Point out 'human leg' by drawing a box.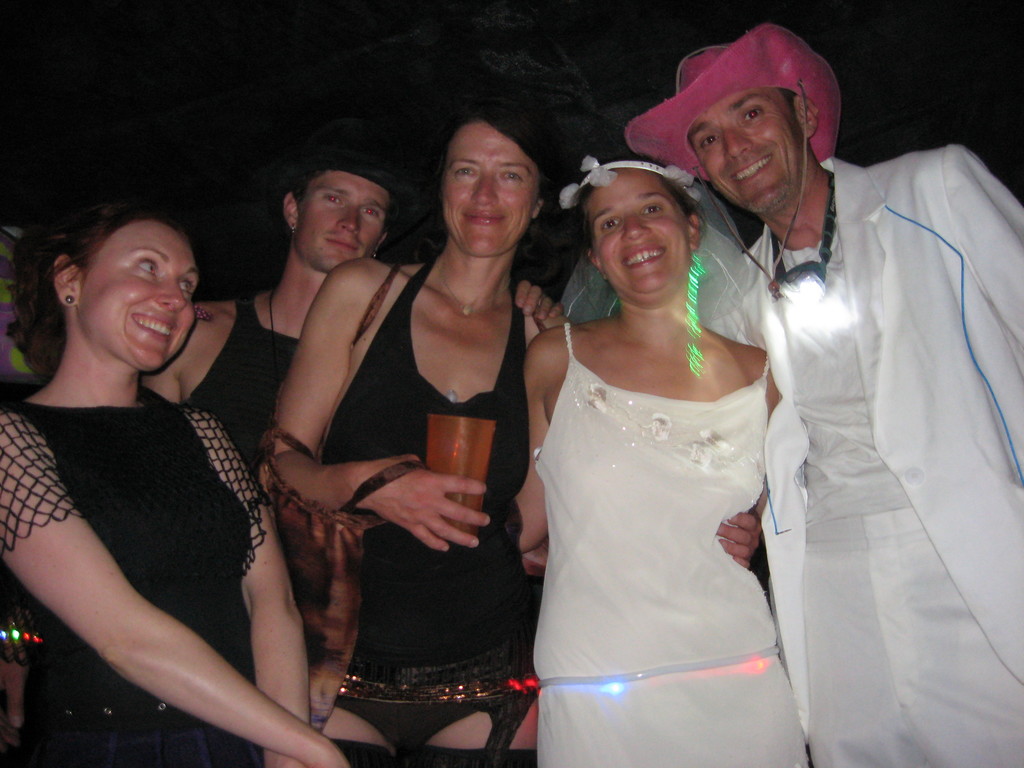
(left=318, top=708, right=394, bottom=767).
